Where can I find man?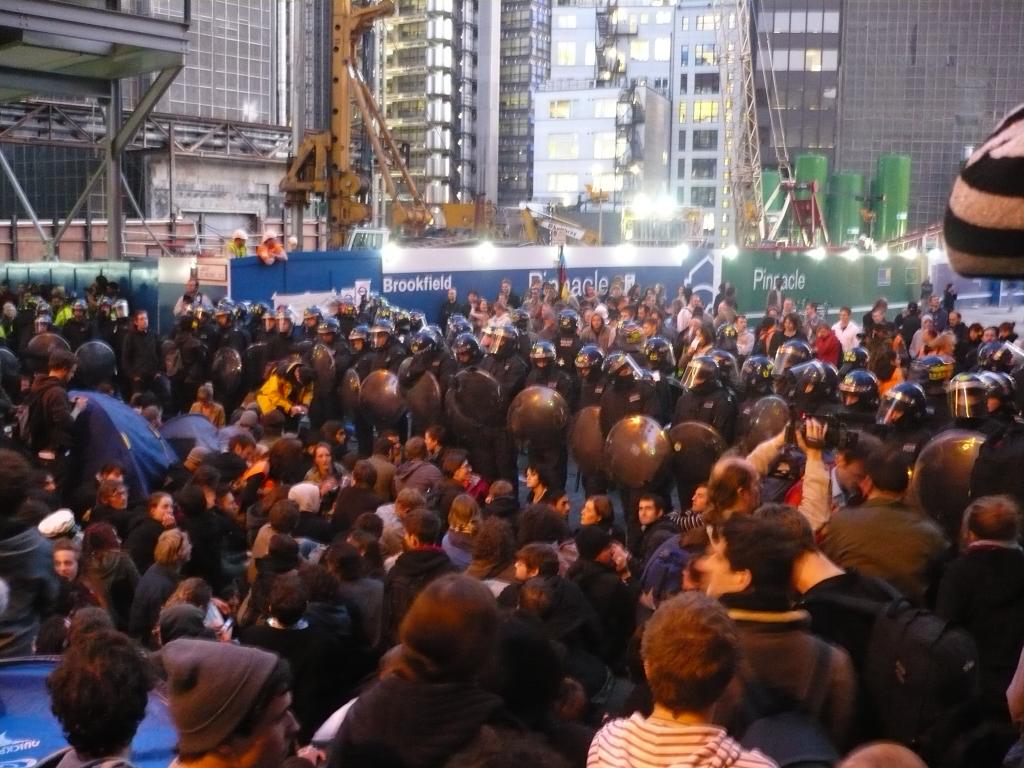
You can find it at [271, 442, 328, 506].
